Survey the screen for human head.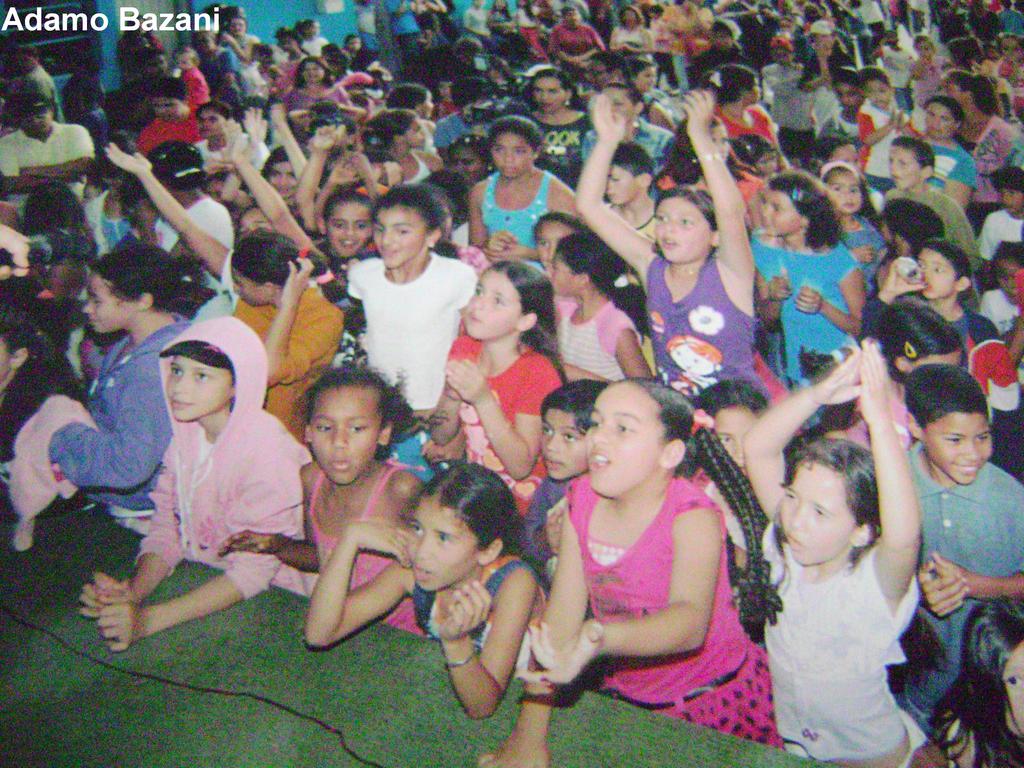
Survey found: (873,299,961,378).
